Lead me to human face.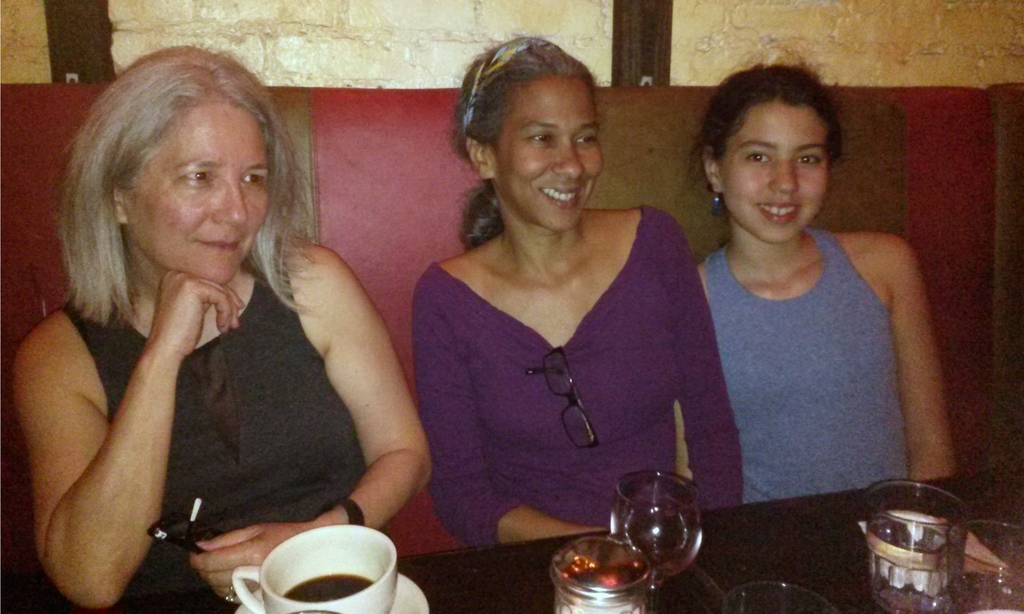
Lead to box=[127, 103, 271, 291].
